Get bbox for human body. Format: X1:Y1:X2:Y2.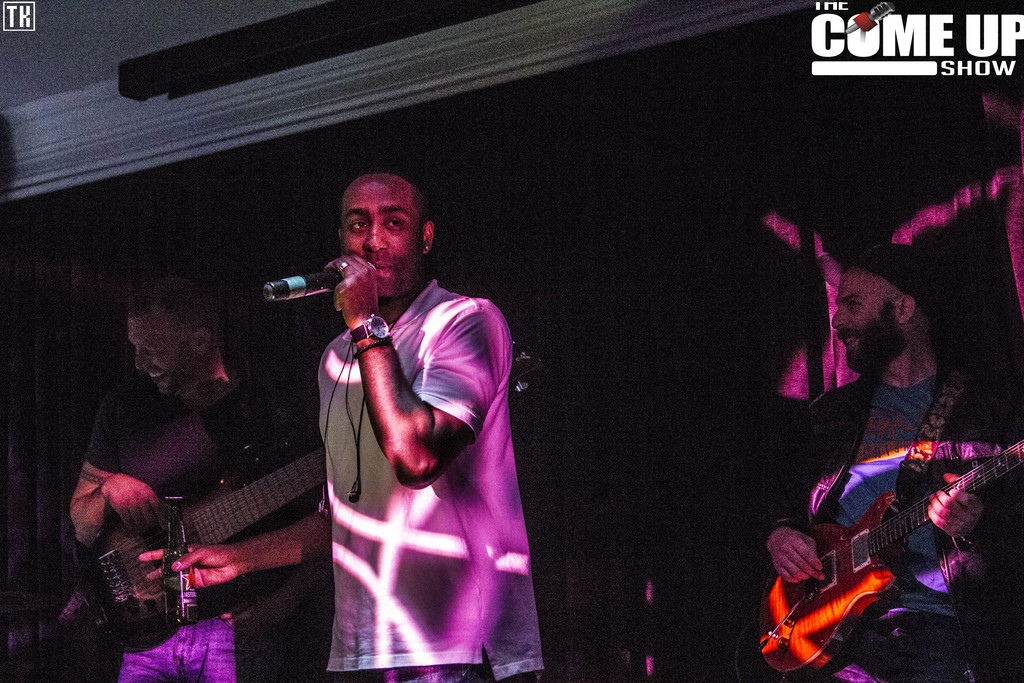
274:169:525:682.
